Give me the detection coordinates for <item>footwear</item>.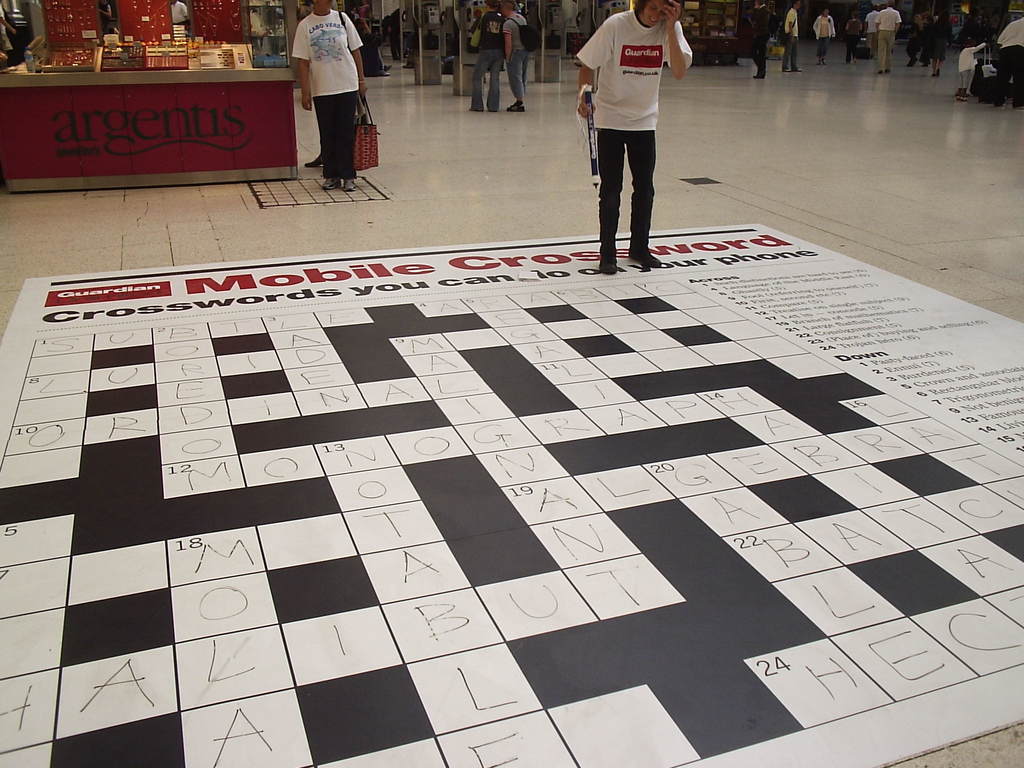
<box>305,154,326,168</box>.
